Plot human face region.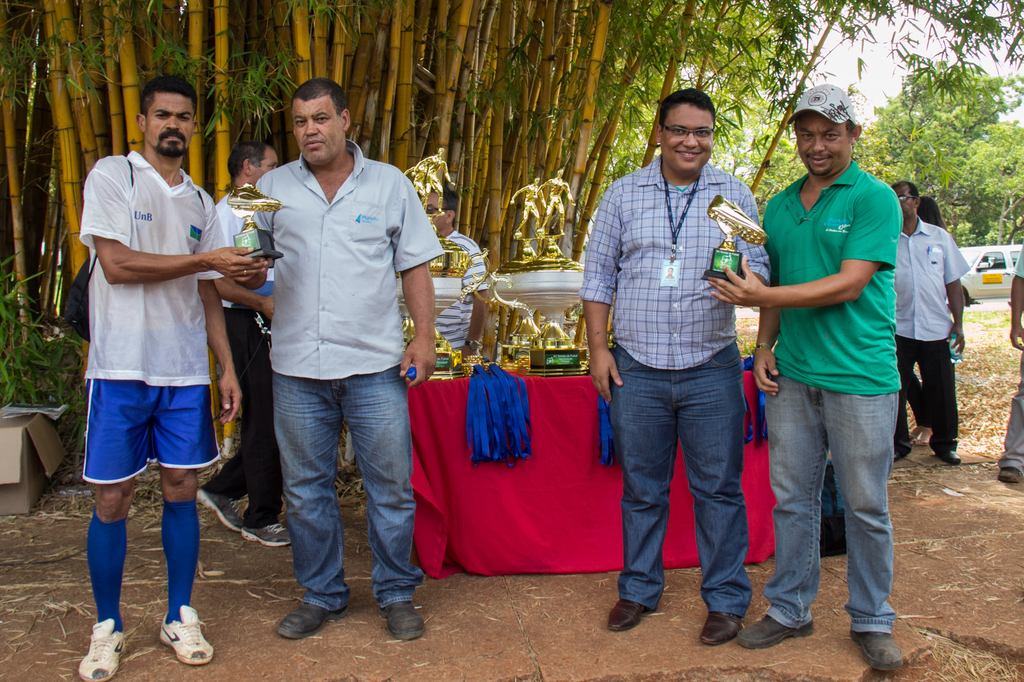
Plotted at pyautogui.locateOnScreen(295, 98, 344, 164).
